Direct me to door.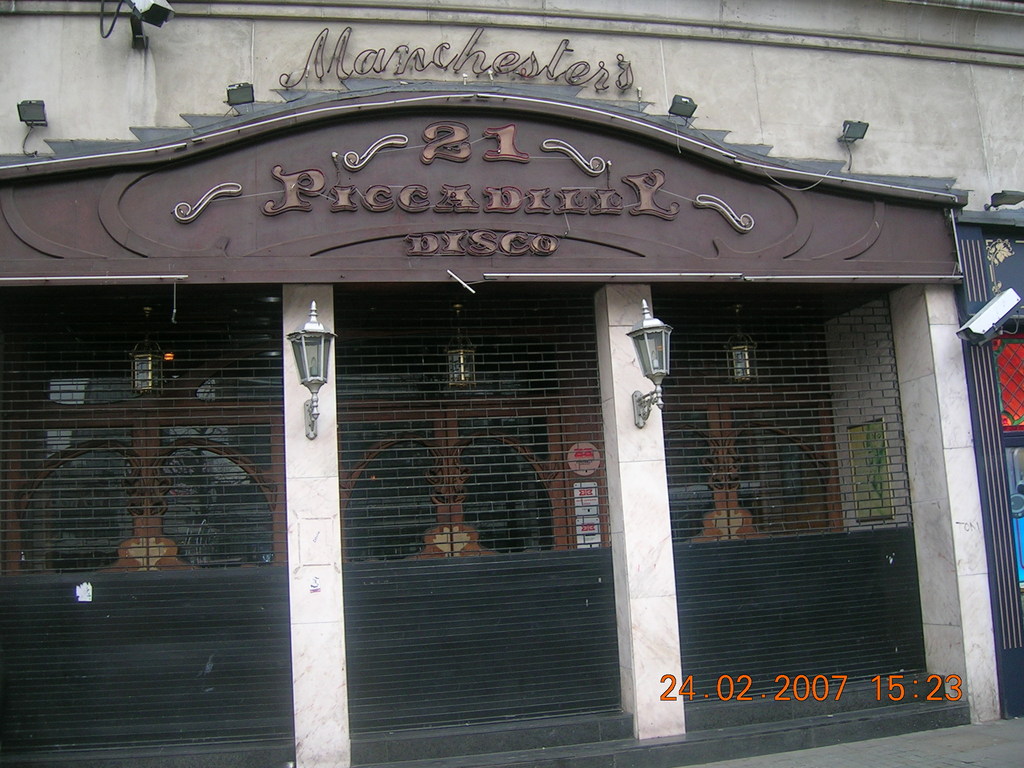
Direction: {"left": 337, "top": 403, "right": 569, "bottom": 561}.
